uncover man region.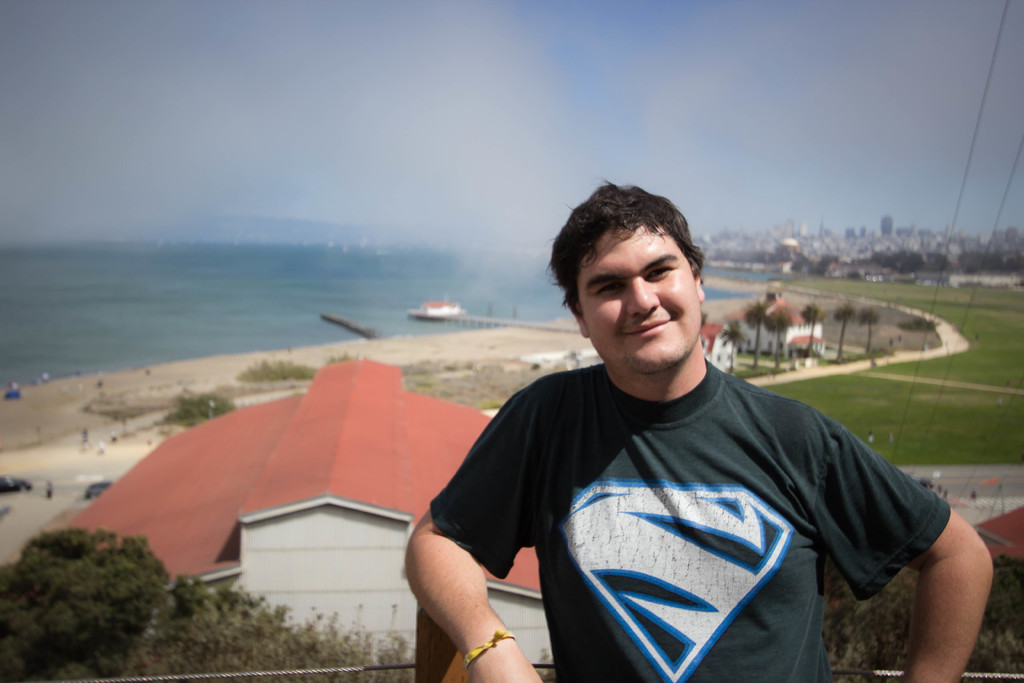
Uncovered: 381, 197, 980, 674.
